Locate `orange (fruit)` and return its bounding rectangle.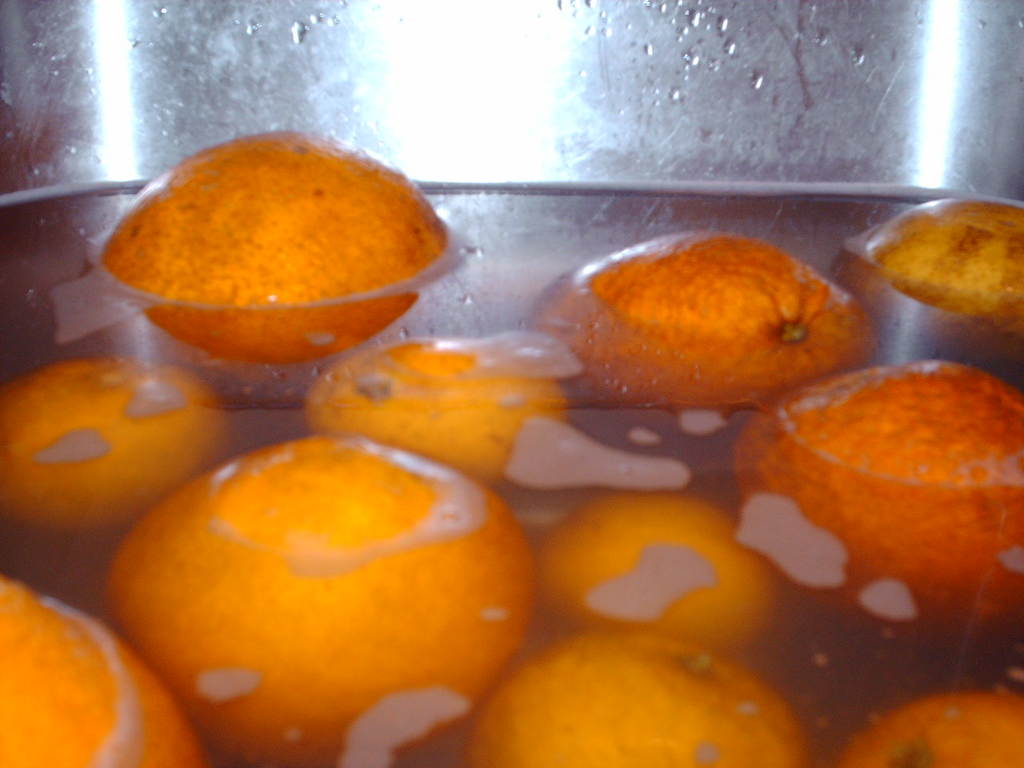
[94,130,454,308].
